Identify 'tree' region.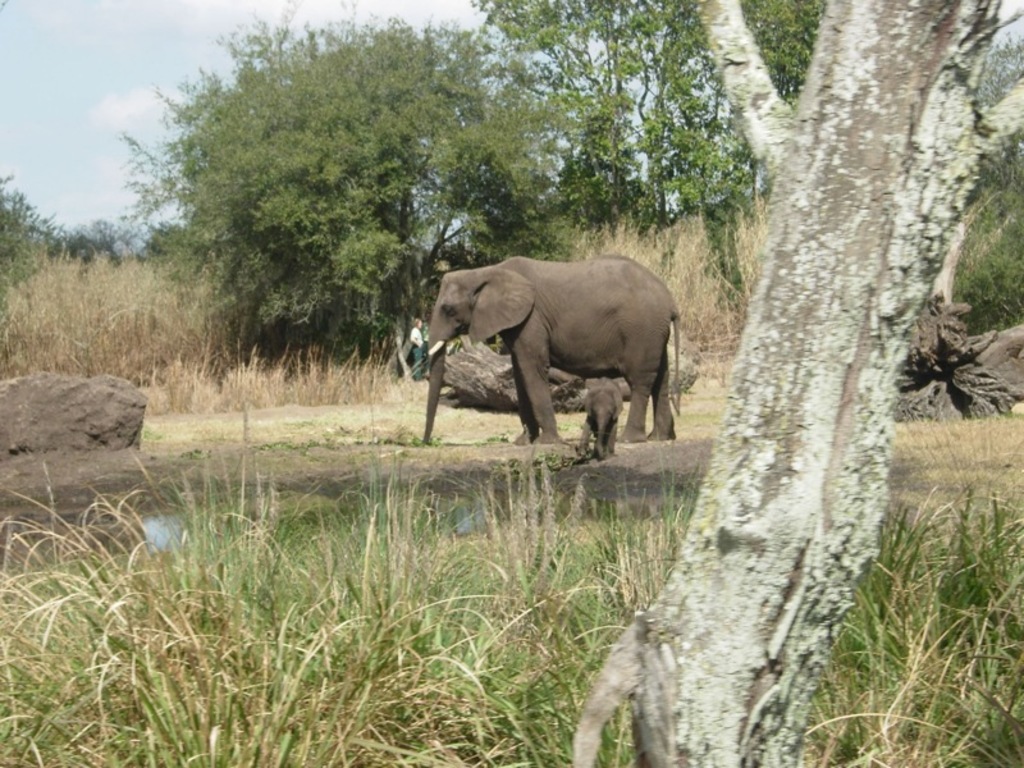
Region: x1=465 y1=0 x2=820 y2=234.
